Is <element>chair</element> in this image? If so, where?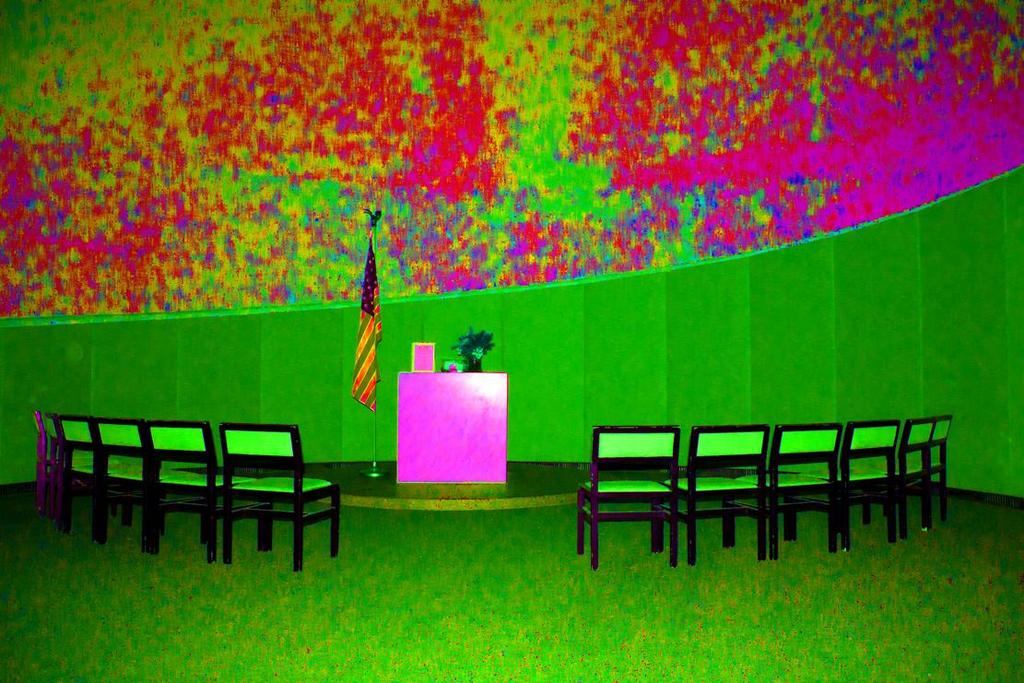
Yes, at [x1=794, y1=420, x2=896, y2=550].
